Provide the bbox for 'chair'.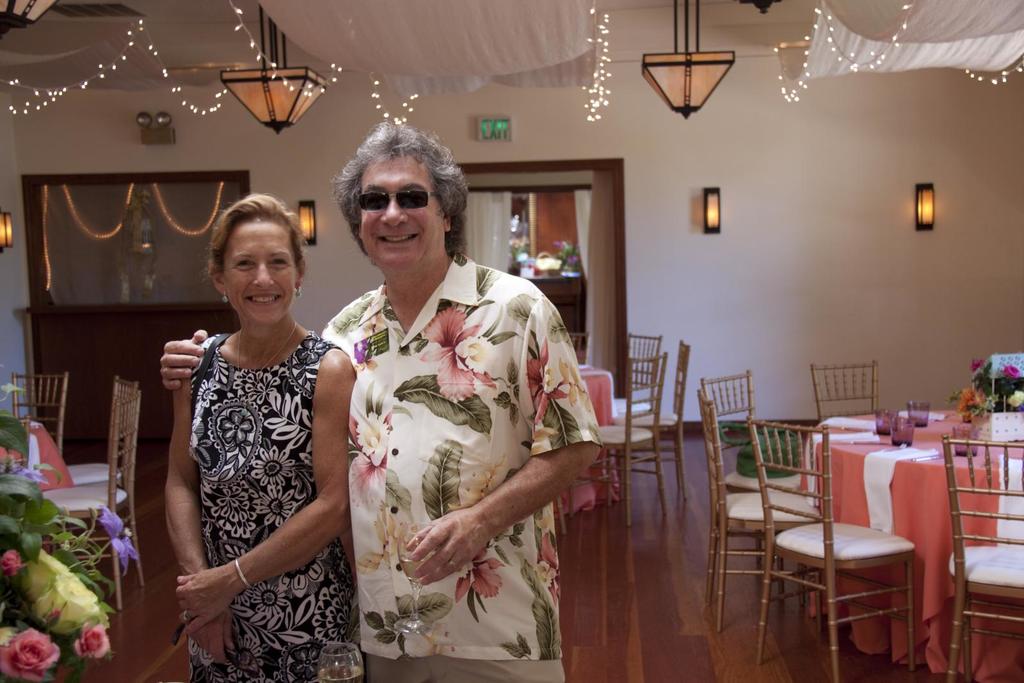
611/330/662/481.
